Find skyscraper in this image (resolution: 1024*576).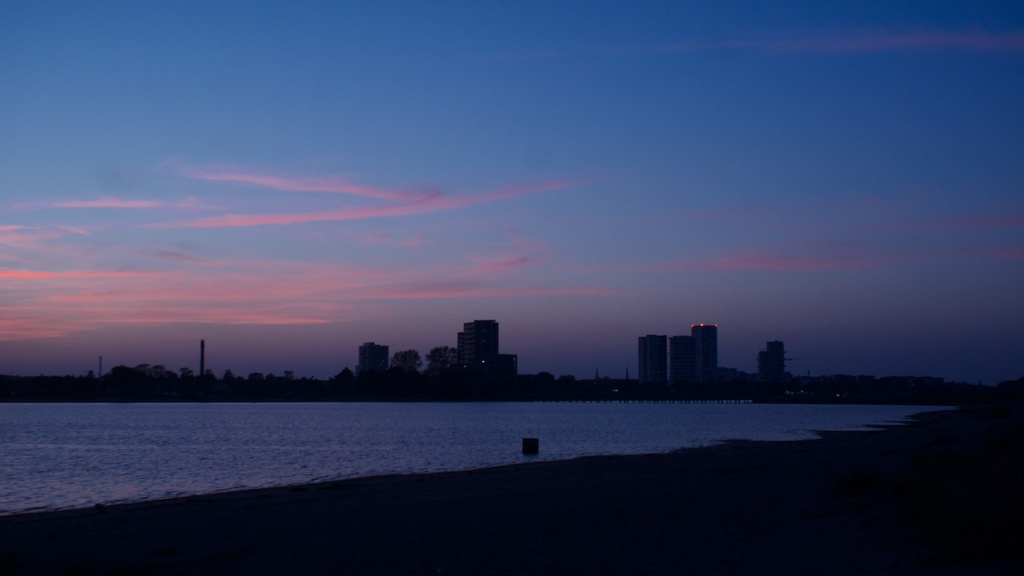
crop(689, 321, 717, 380).
